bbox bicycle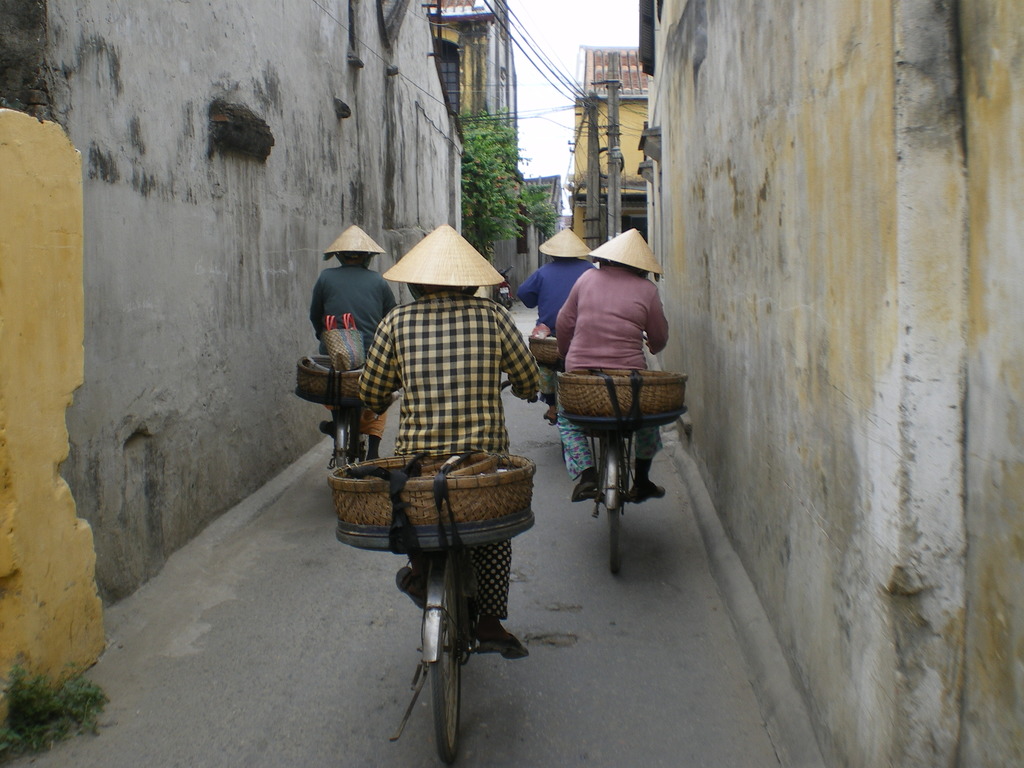
BBox(367, 378, 520, 759)
